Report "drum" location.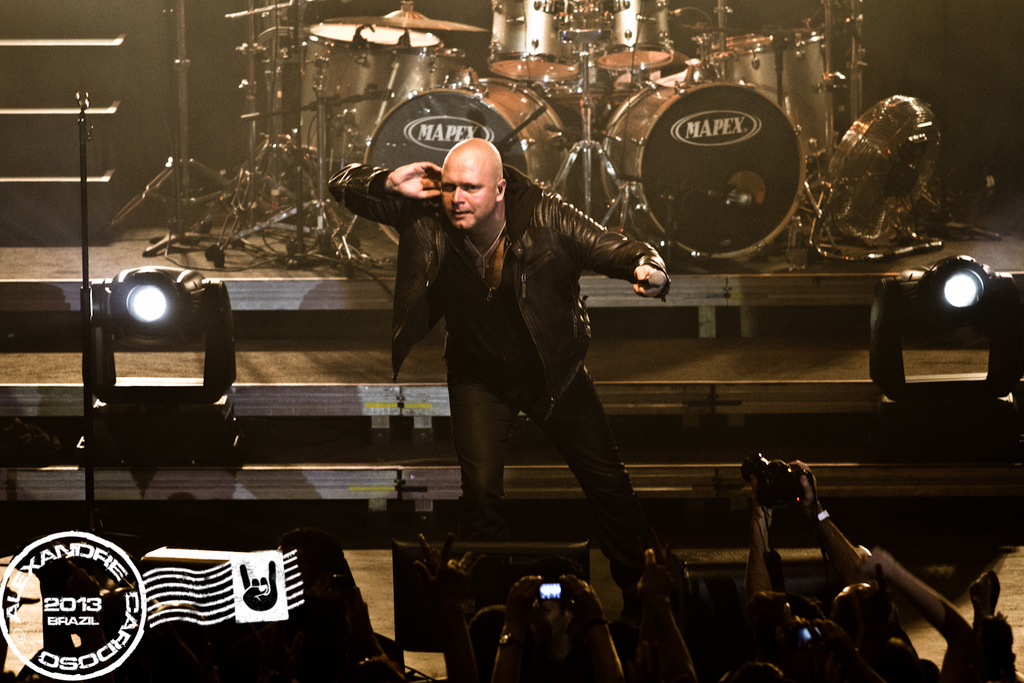
Report: [489,0,582,83].
